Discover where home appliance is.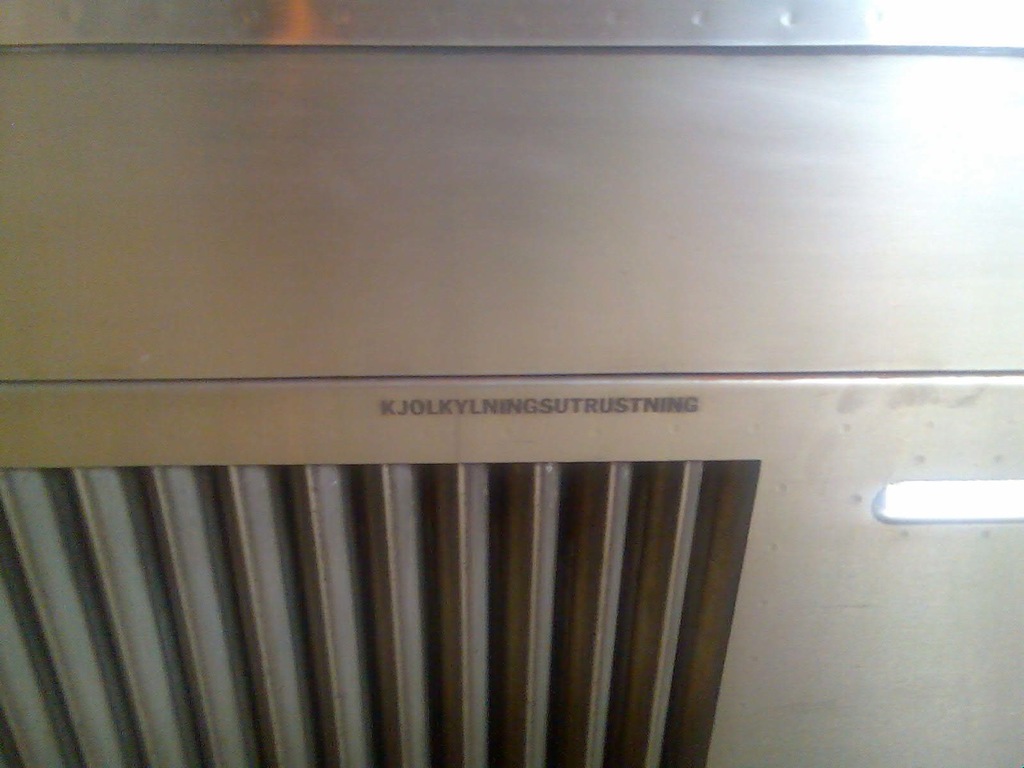
Discovered at <box>0,0,1023,767</box>.
